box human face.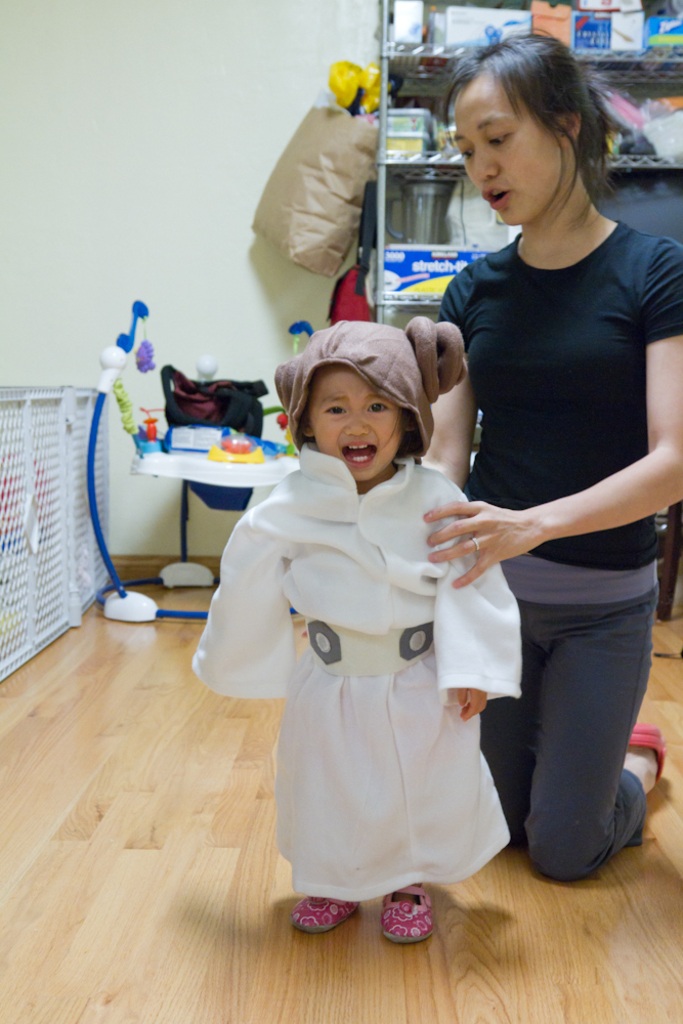
[x1=301, y1=367, x2=402, y2=483].
